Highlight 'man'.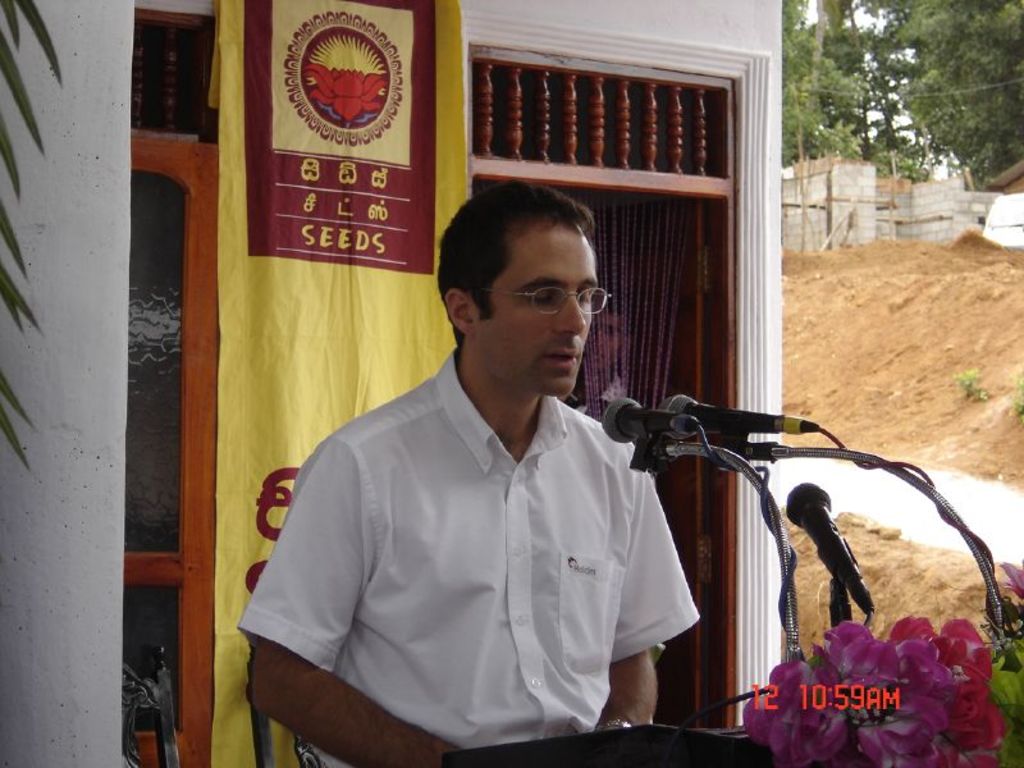
Highlighted region: {"x1": 241, "y1": 174, "x2": 701, "y2": 767}.
